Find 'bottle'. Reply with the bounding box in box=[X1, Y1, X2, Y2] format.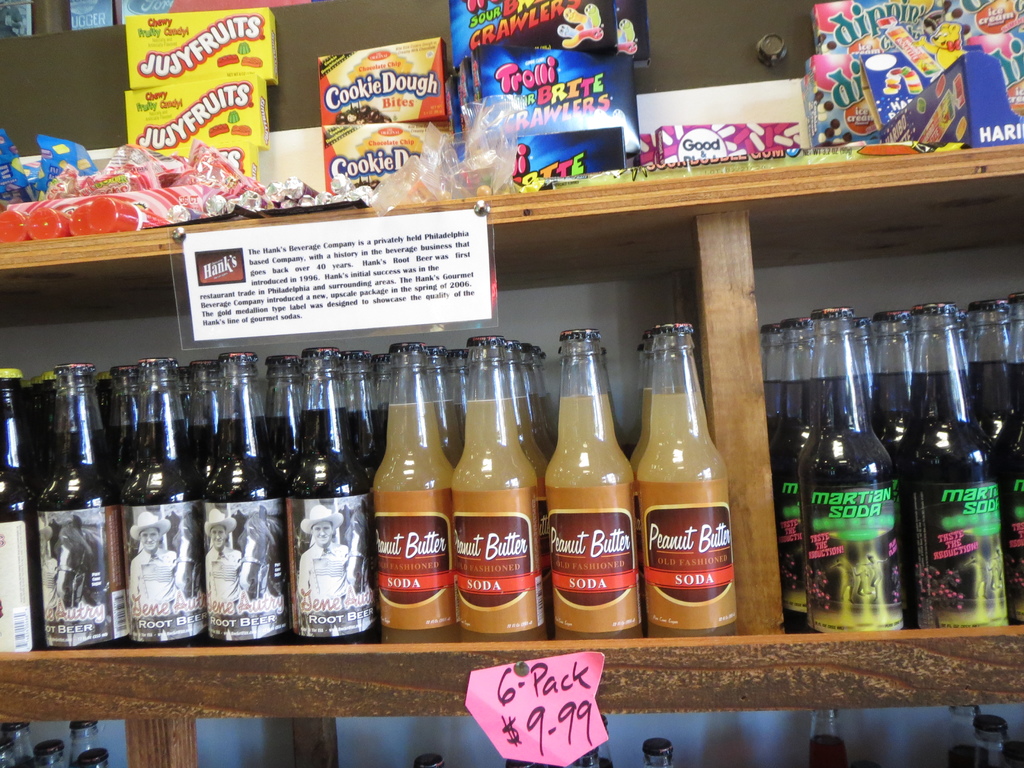
box=[266, 355, 298, 467].
